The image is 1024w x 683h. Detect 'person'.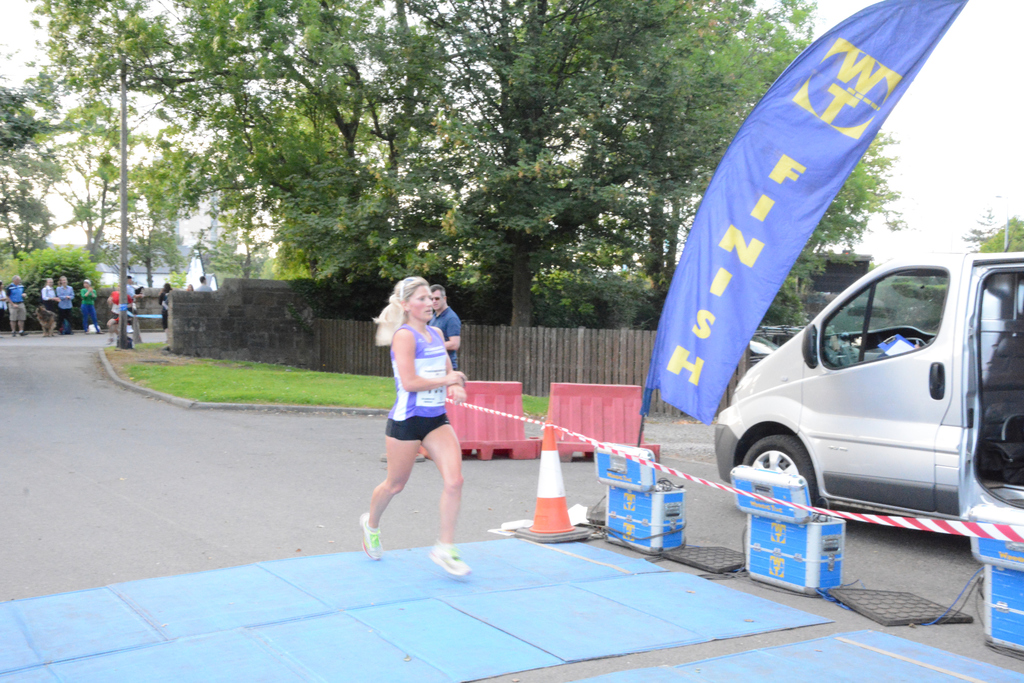
Detection: <box>428,281,463,369</box>.
